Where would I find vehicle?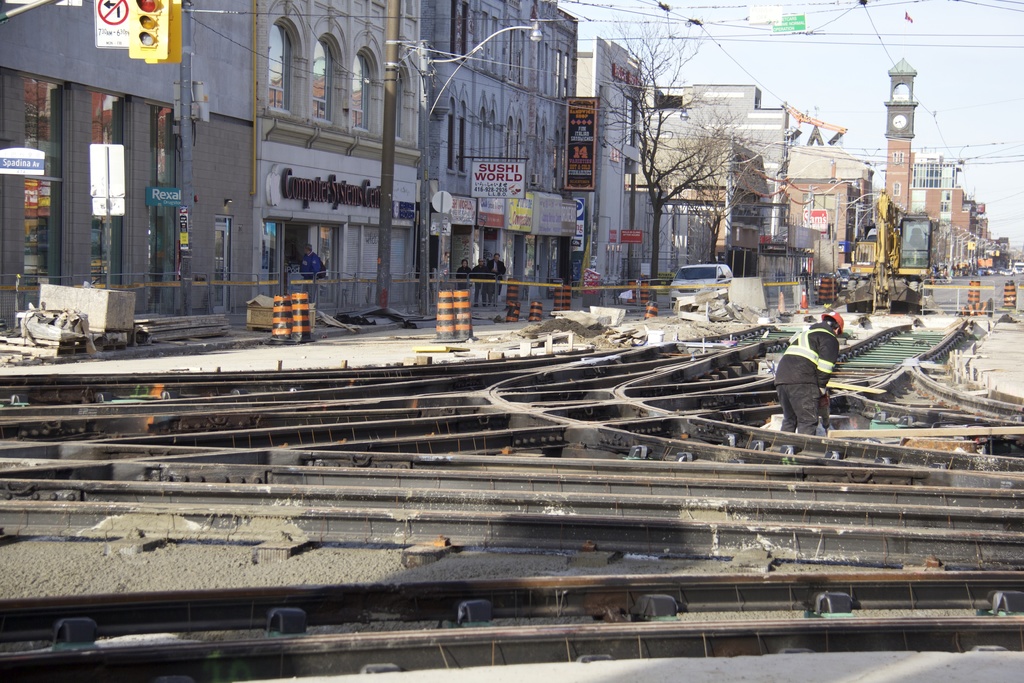
At bbox=[838, 267, 856, 289].
